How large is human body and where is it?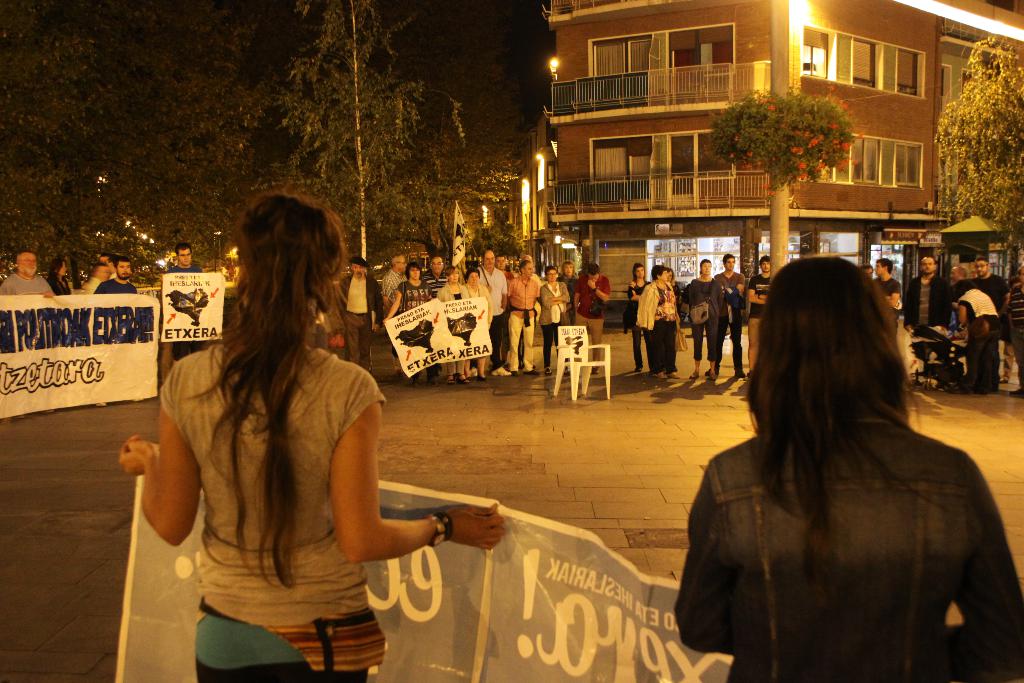
Bounding box: pyautogui.locateOnScreen(740, 257, 764, 309).
